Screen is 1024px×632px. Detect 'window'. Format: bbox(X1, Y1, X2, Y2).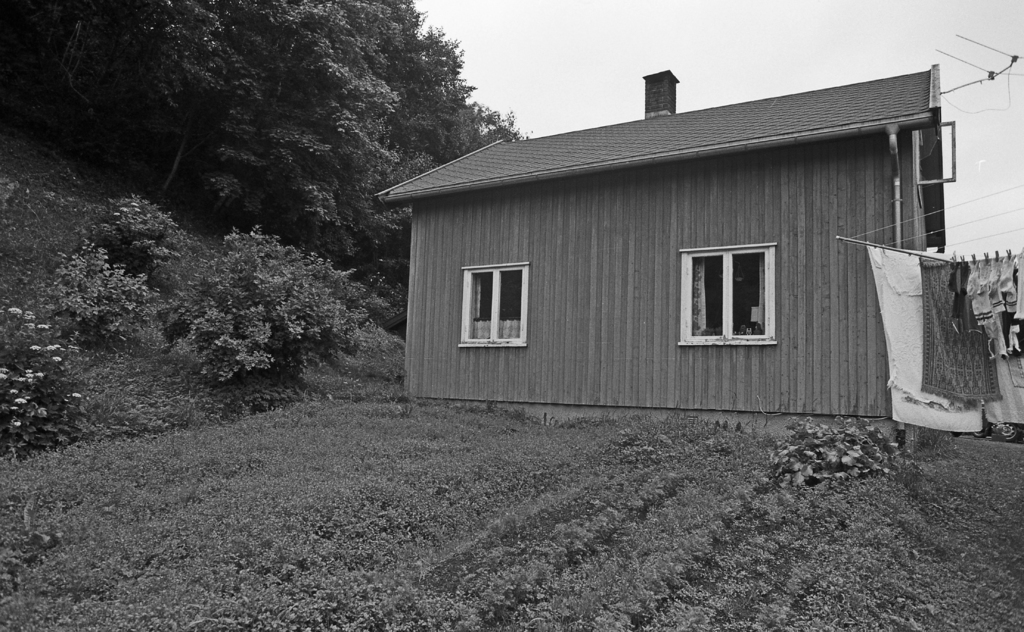
bbox(458, 260, 527, 349).
